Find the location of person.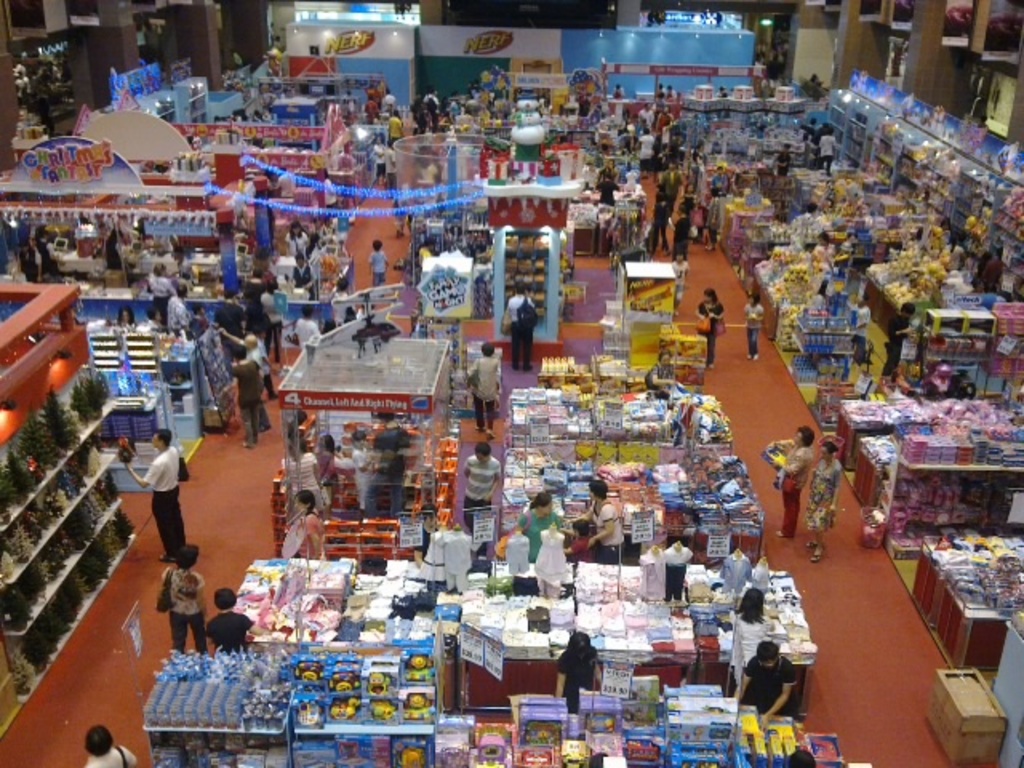
Location: [939,219,954,246].
